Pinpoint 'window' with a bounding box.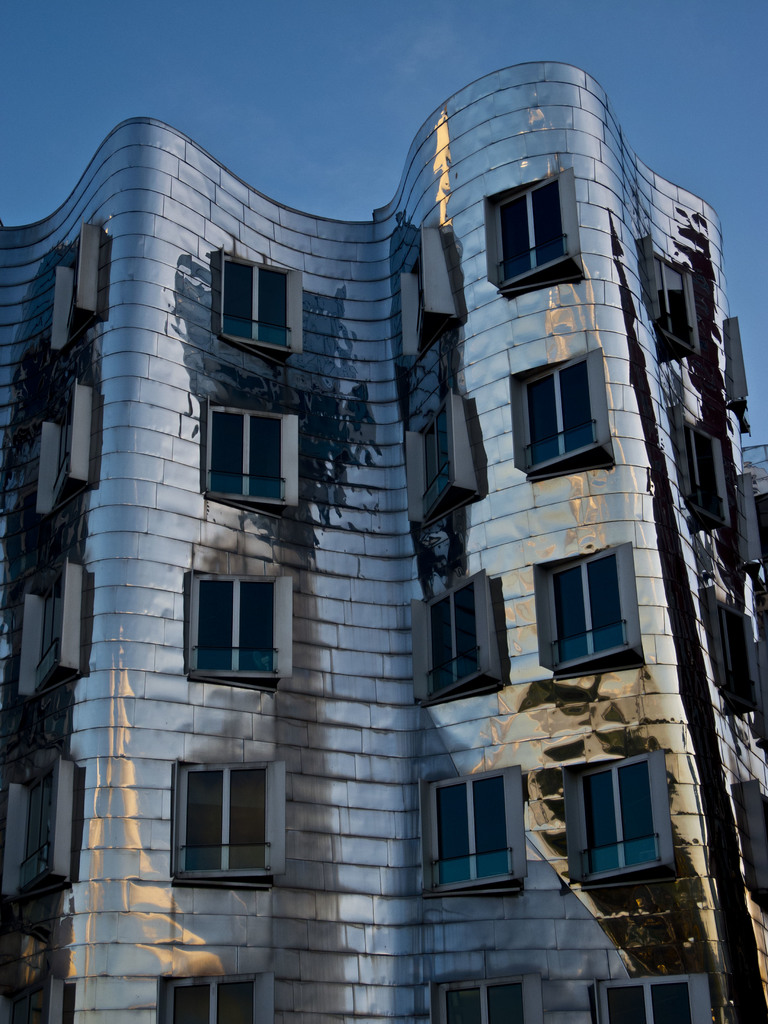
<region>385, 379, 495, 554</region>.
